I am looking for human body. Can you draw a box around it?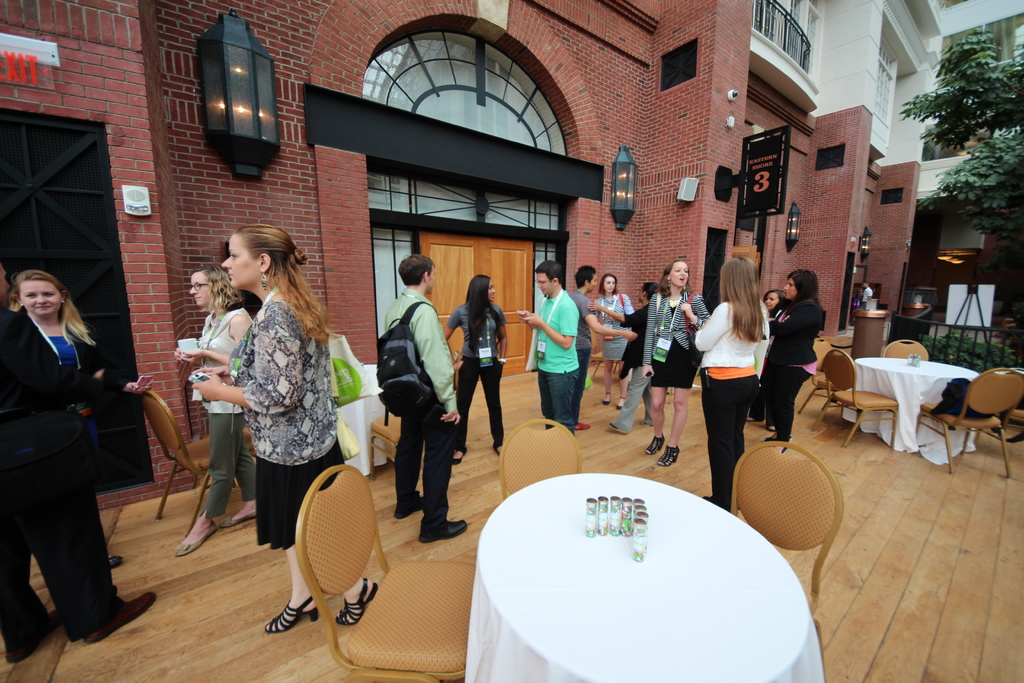
Sure, the bounding box is [373, 281, 463, 538].
